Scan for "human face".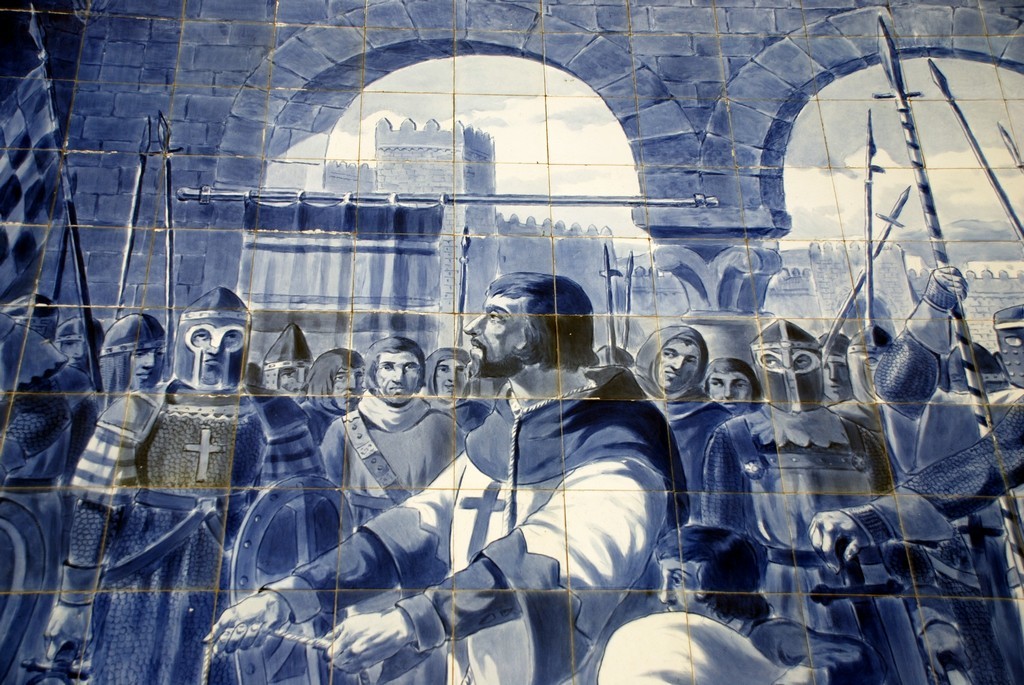
Scan result: 59 342 94 367.
